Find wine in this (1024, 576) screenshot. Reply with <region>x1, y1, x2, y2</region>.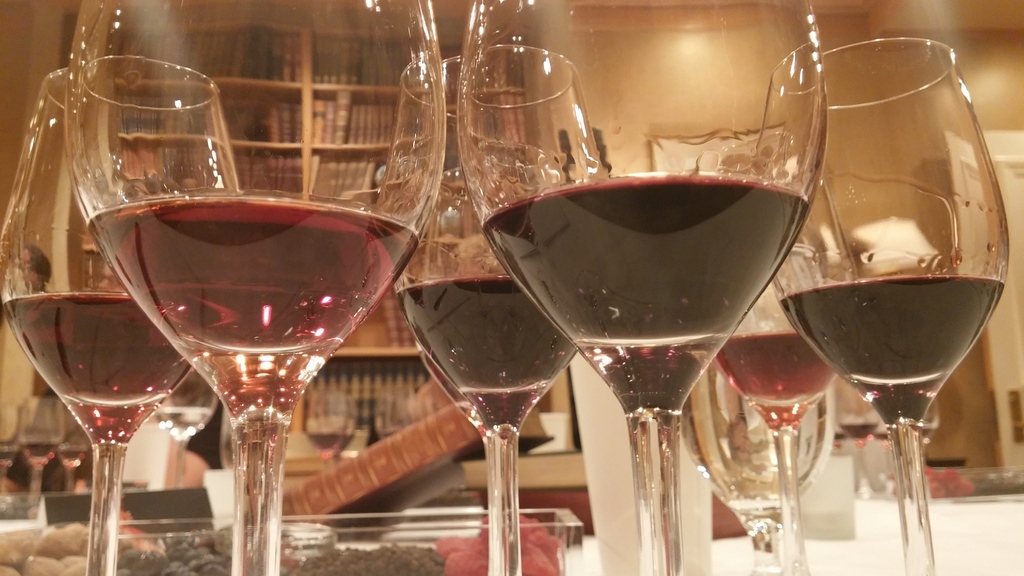
<region>835, 435, 844, 447</region>.
